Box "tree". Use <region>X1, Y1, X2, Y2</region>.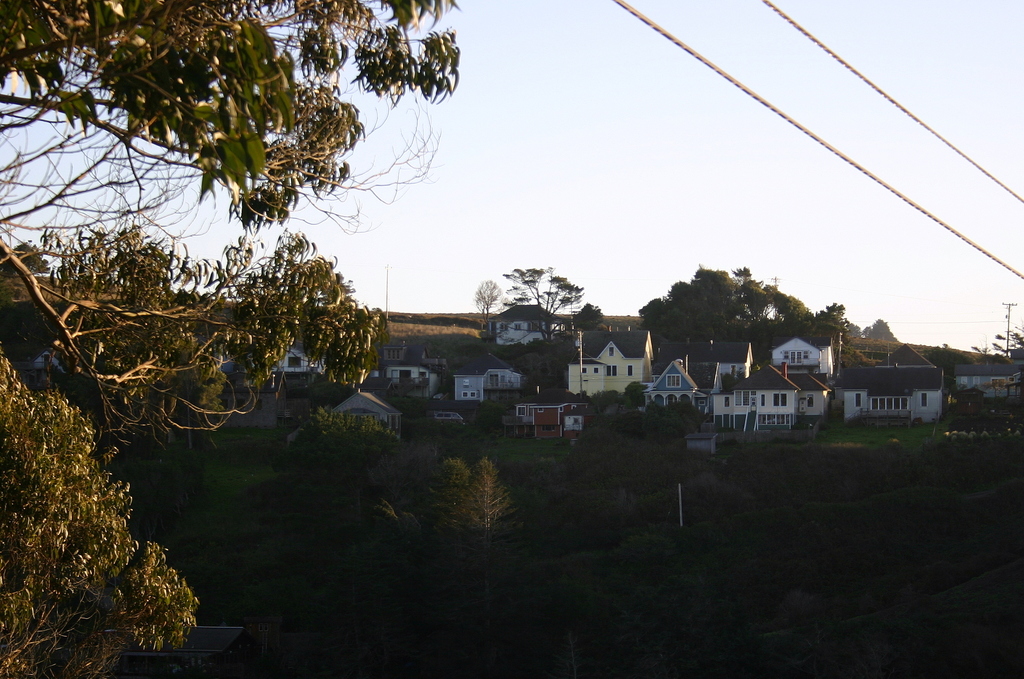
<region>624, 401, 661, 420</region>.
